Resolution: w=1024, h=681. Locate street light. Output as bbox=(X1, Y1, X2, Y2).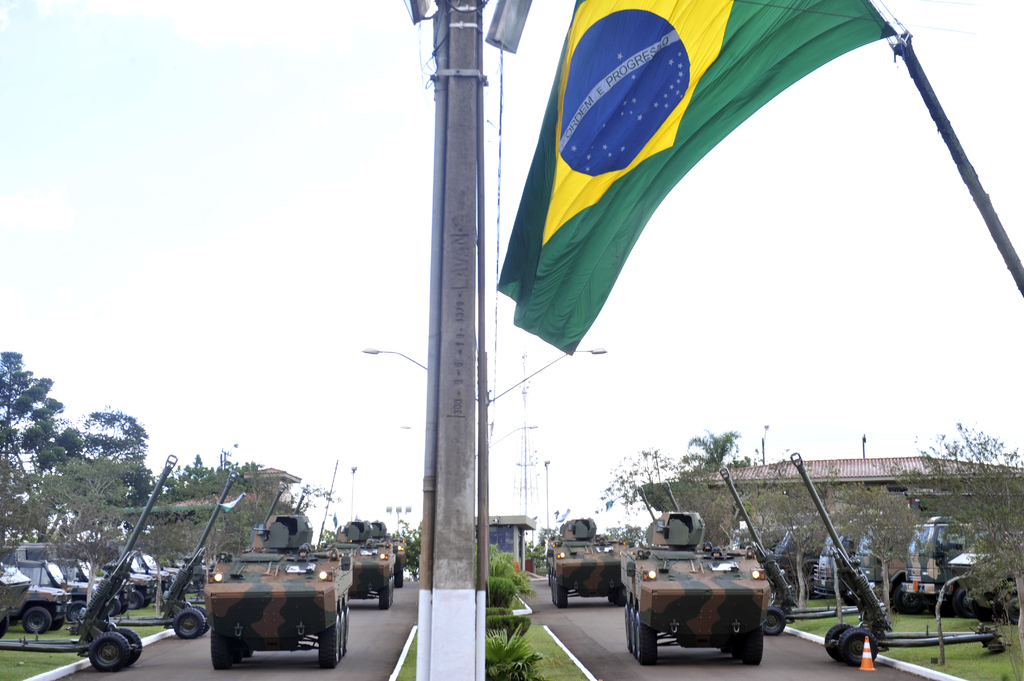
bbox=(346, 466, 356, 518).
